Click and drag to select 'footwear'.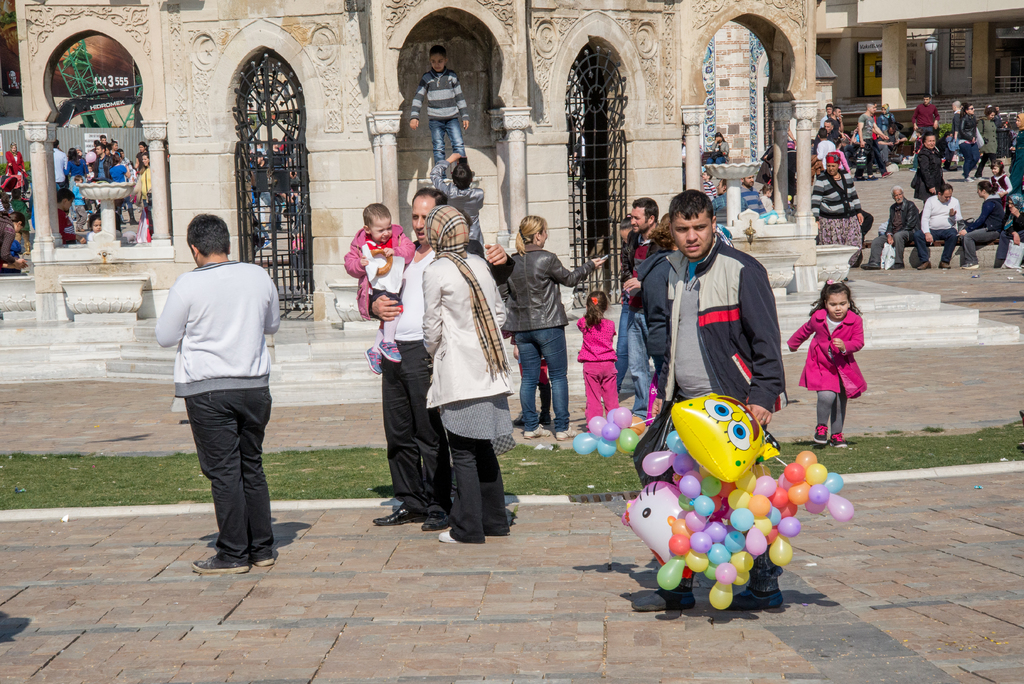
Selection: <region>962, 261, 975, 271</region>.
